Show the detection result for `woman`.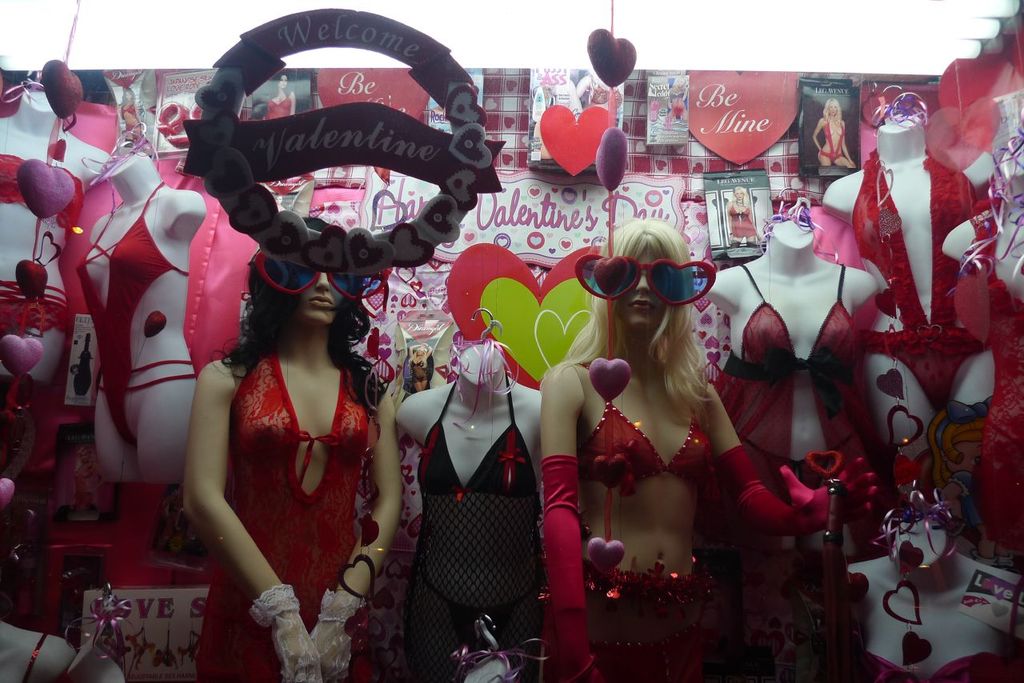
(182,219,402,682).
